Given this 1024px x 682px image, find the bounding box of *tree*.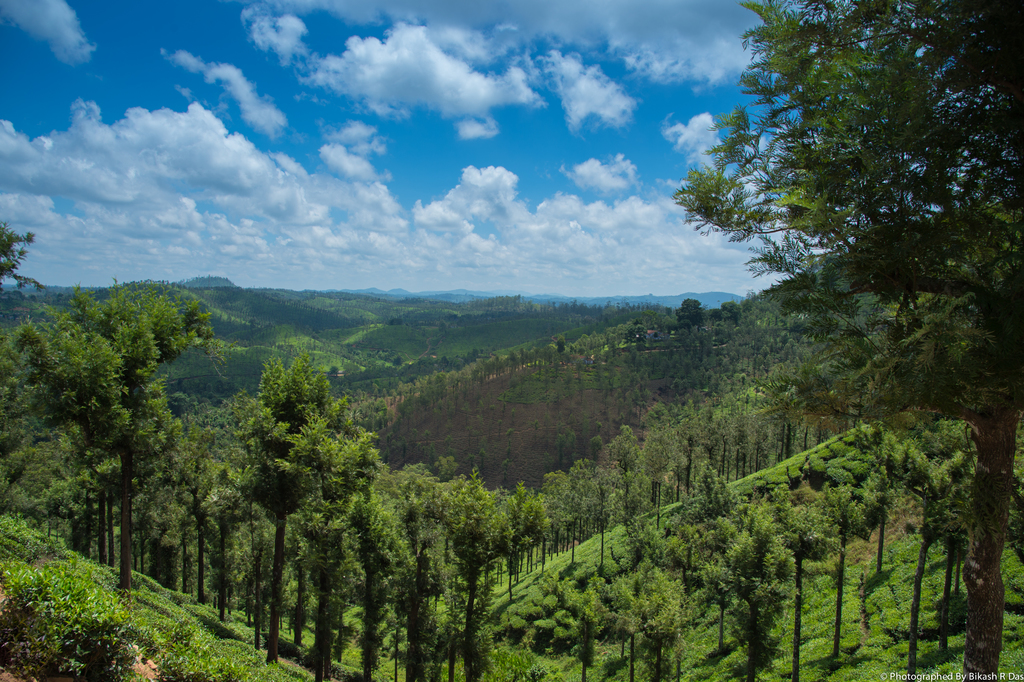
Rect(676, 292, 705, 334).
